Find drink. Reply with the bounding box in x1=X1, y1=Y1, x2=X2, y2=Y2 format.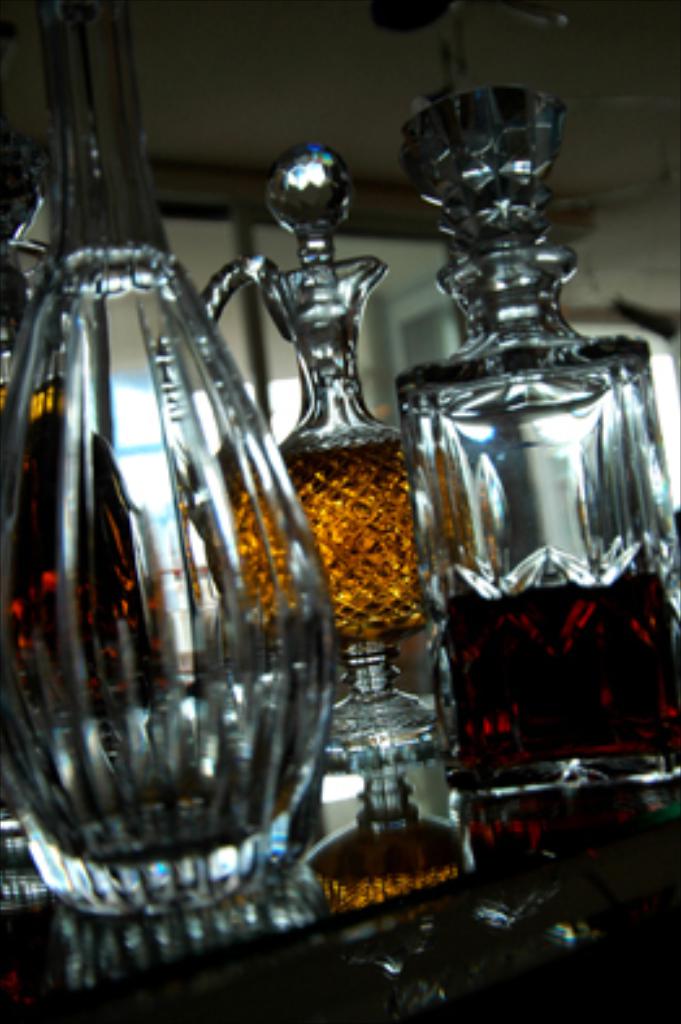
x1=0, y1=387, x2=161, y2=759.
